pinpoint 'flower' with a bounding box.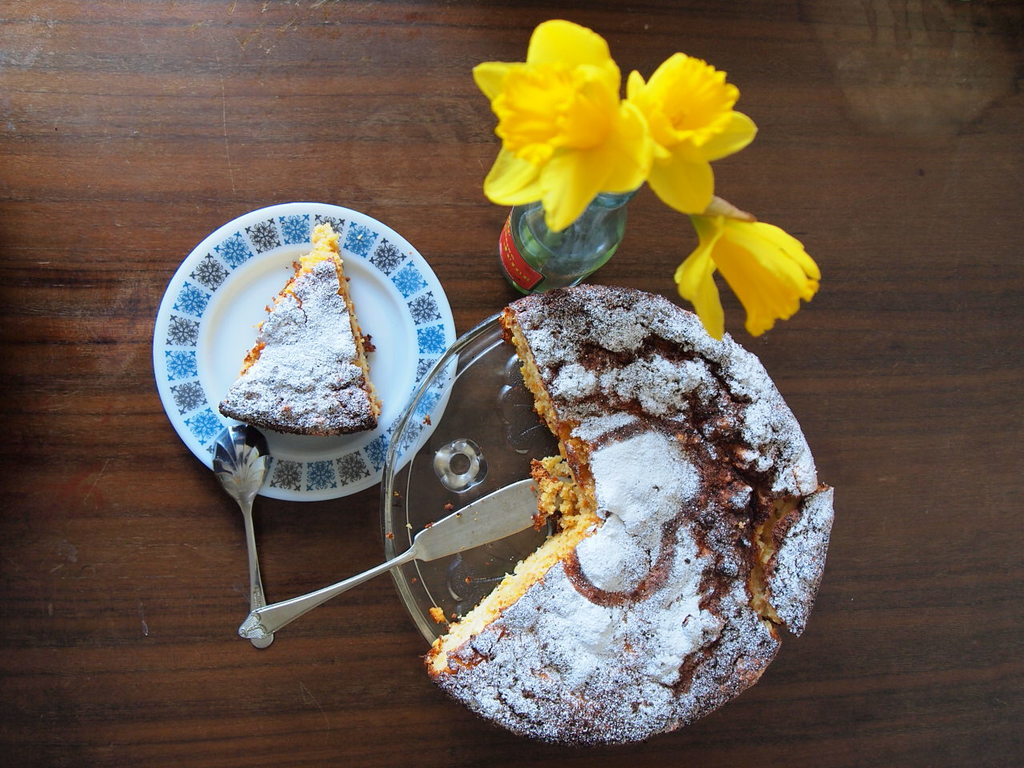
616/50/770/222.
